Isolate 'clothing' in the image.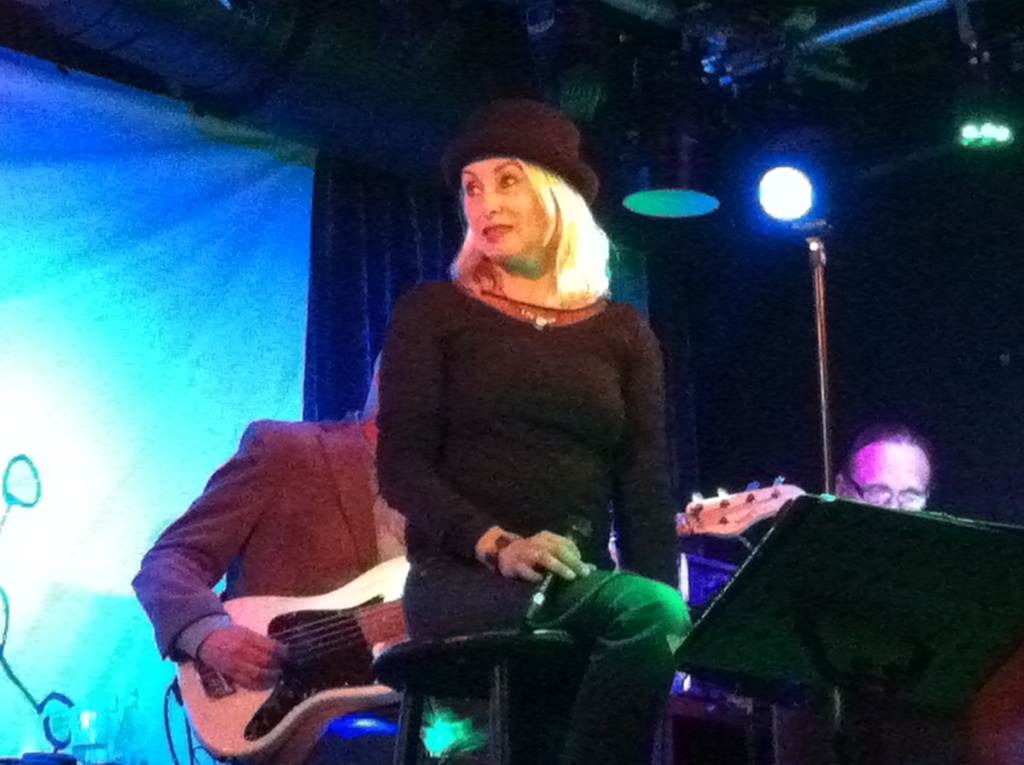
Isolated region: (x1=140, y1=412, x2=481, y2=764).
